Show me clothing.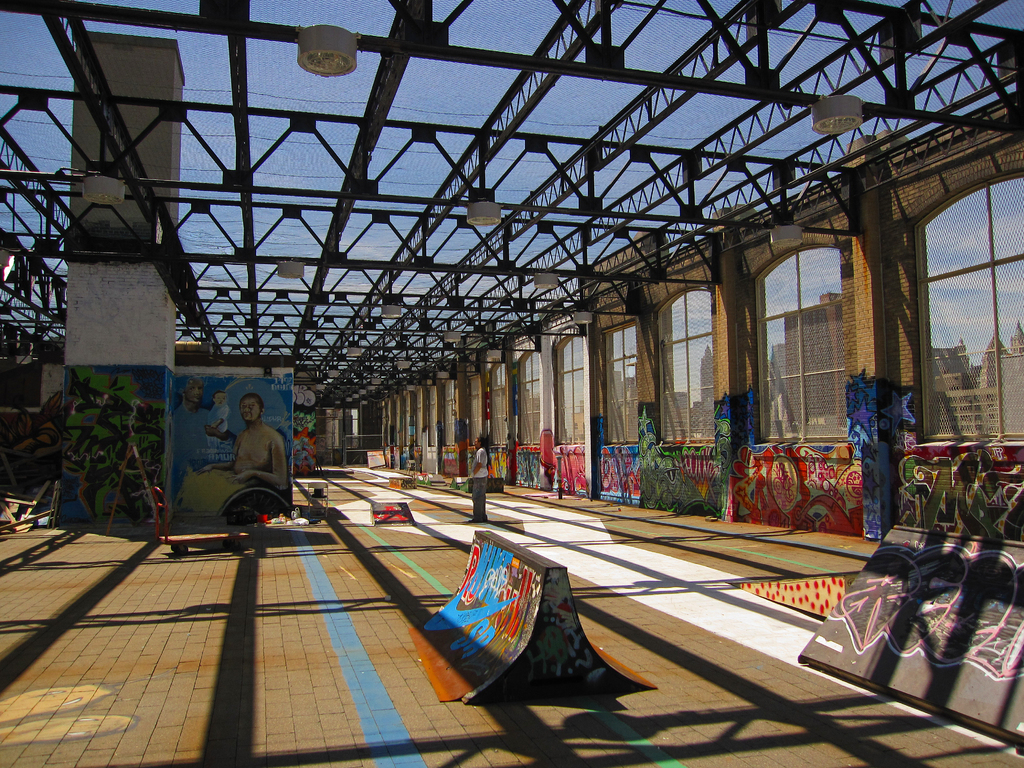
clothing is here: [476, 446, 487, 513].
